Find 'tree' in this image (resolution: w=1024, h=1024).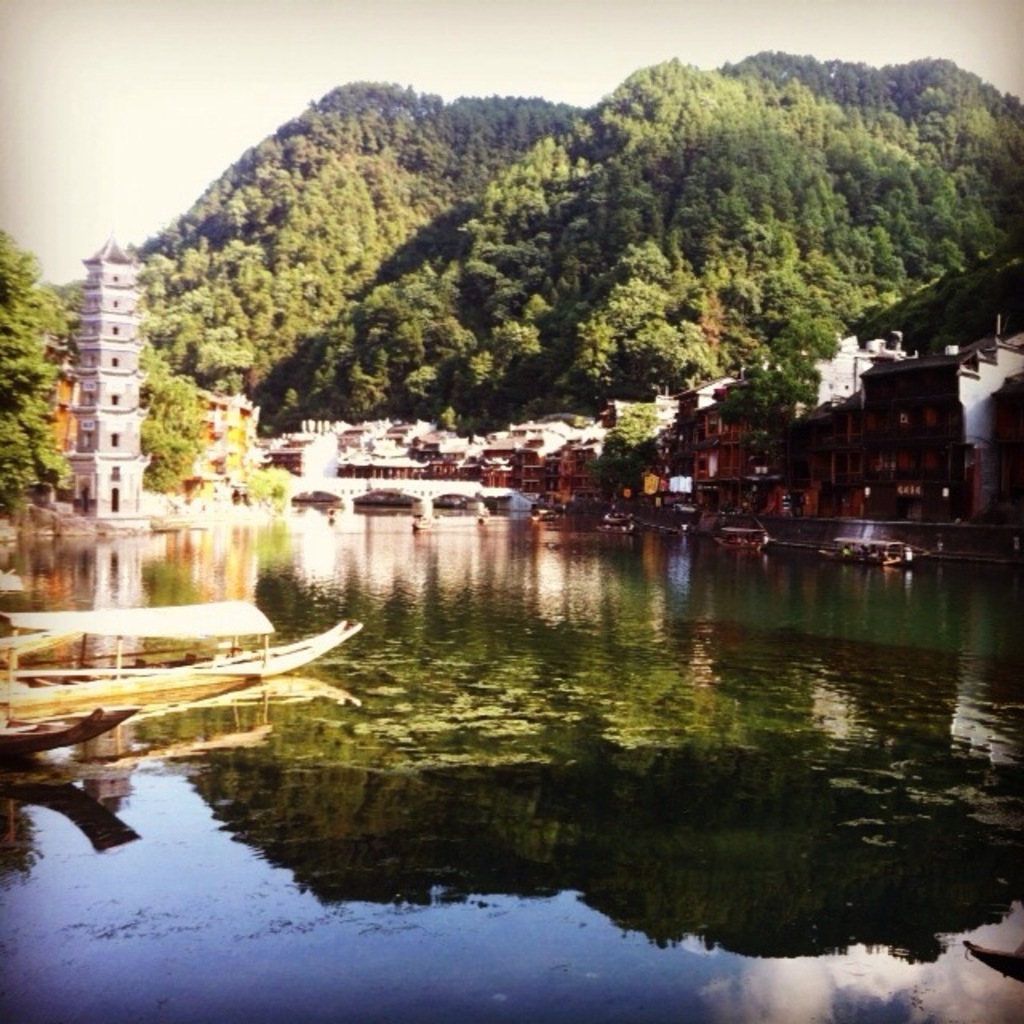
x1=133 y1=339 x2=197 y2=499.
